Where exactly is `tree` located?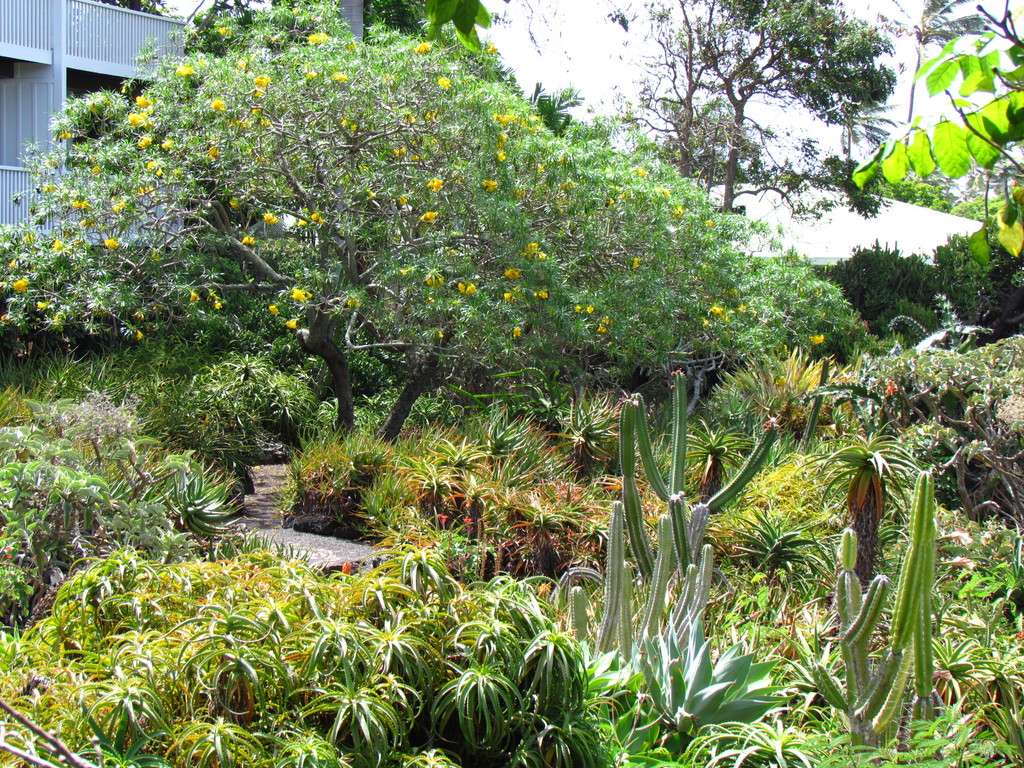
Its bounding box is (838, 0, 1023, 270).
